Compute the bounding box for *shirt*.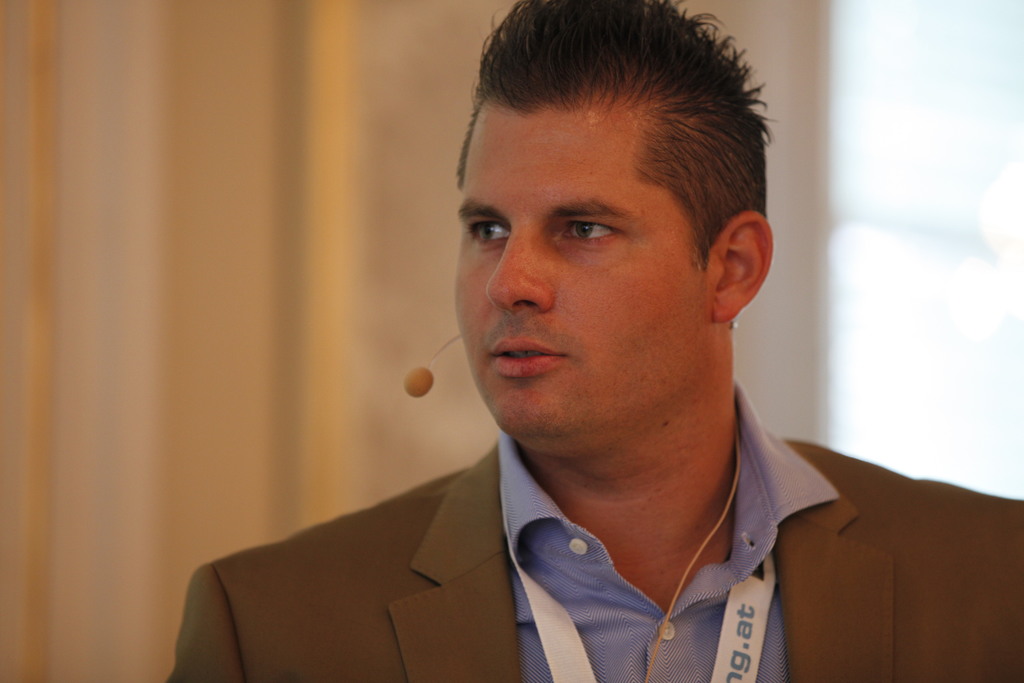
(498, 379, 836, 680).
